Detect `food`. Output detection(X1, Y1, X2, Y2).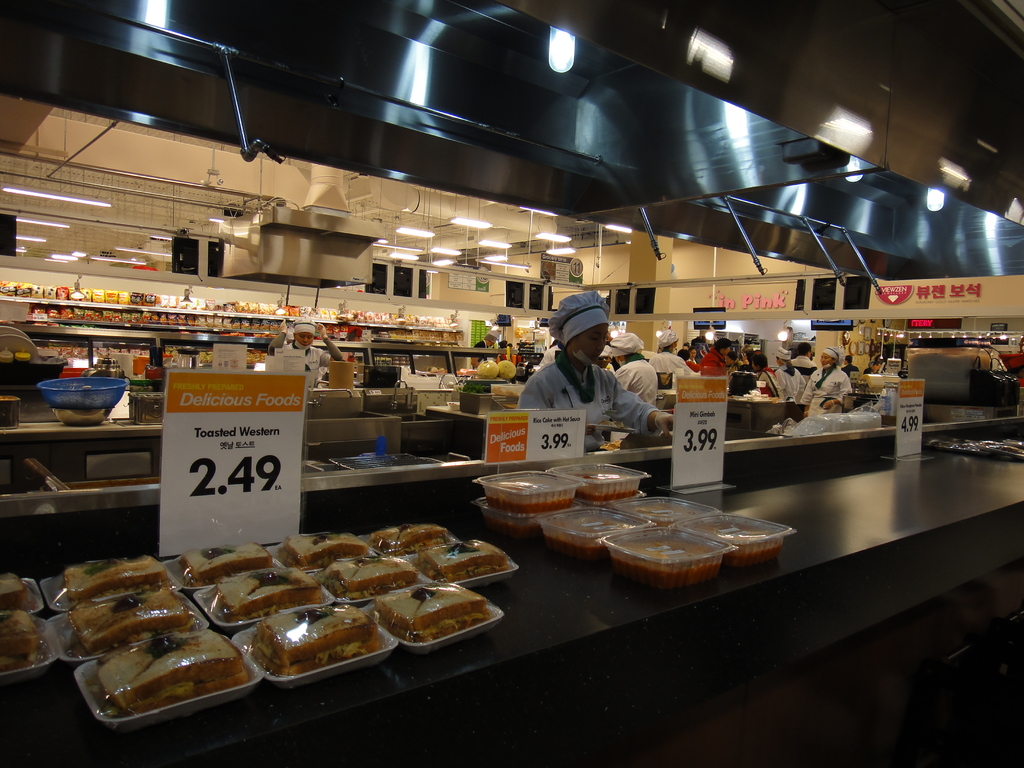
detection(556, 515, 661, 554).
